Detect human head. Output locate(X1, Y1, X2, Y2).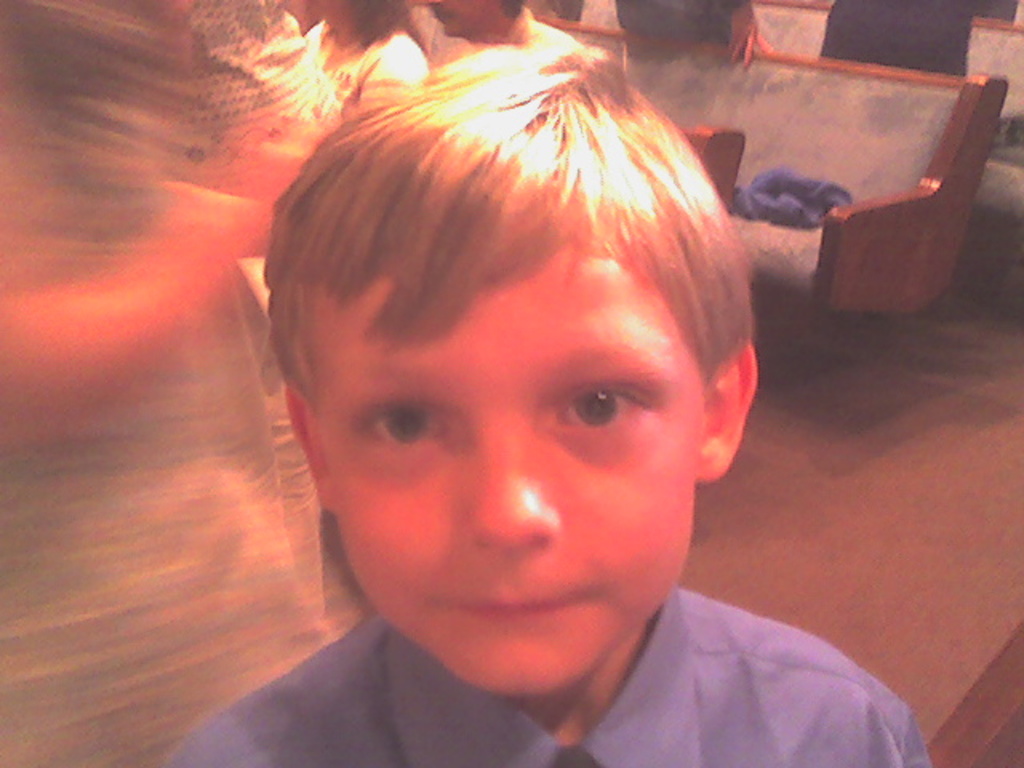
locate(256, 58, 765, 752).
